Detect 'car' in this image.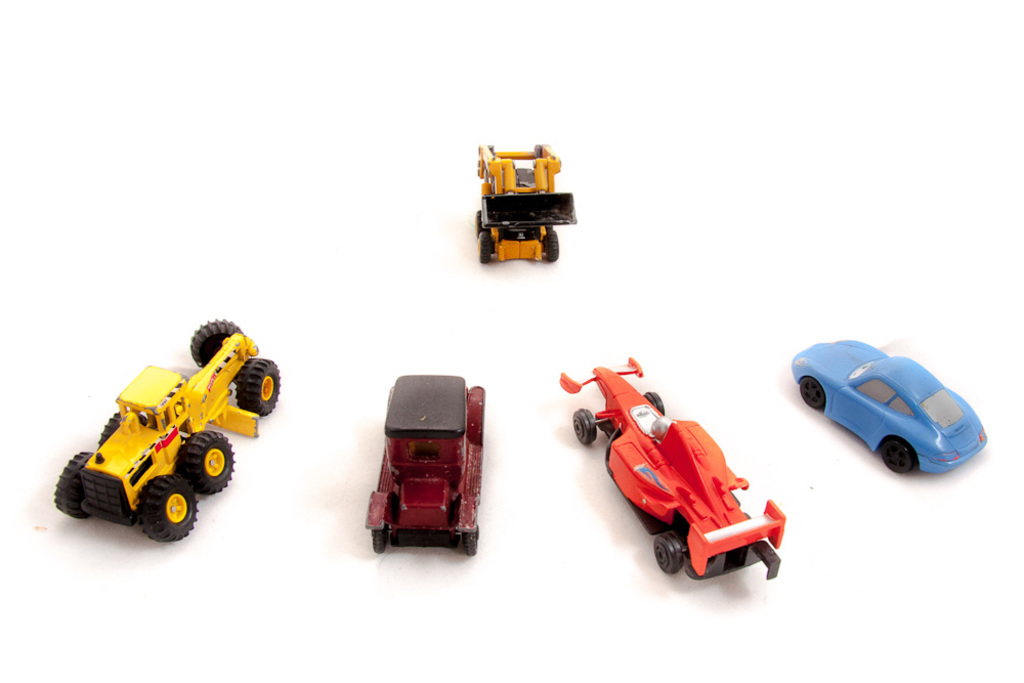
Detection: l=563, t=356, r=782, b=575.
